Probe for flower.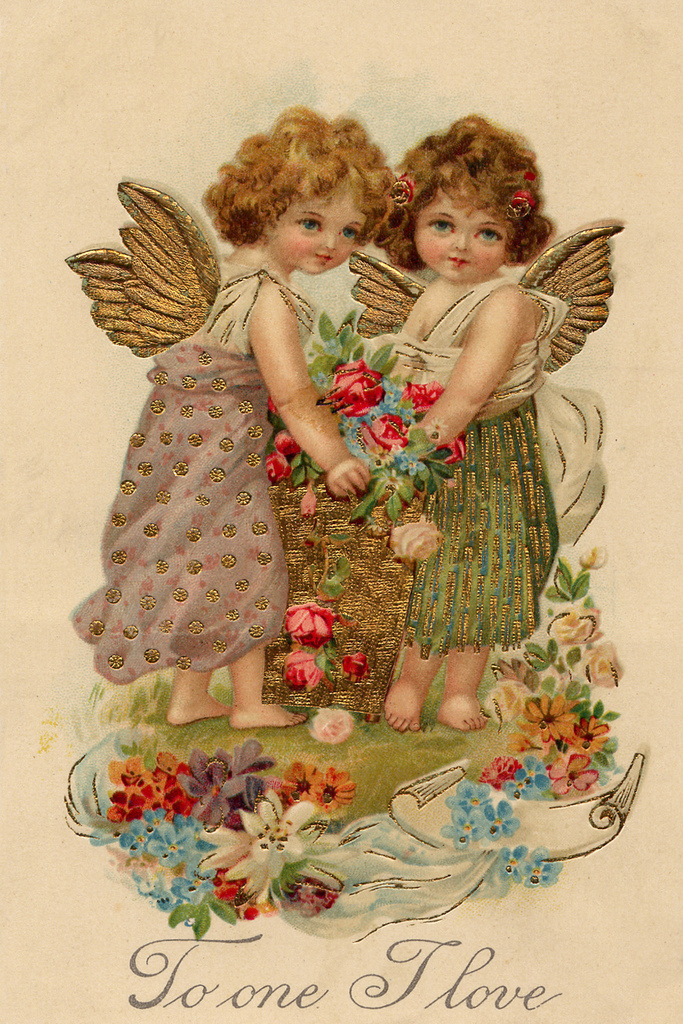
Probe result: region(192, 620, 202, 634).
